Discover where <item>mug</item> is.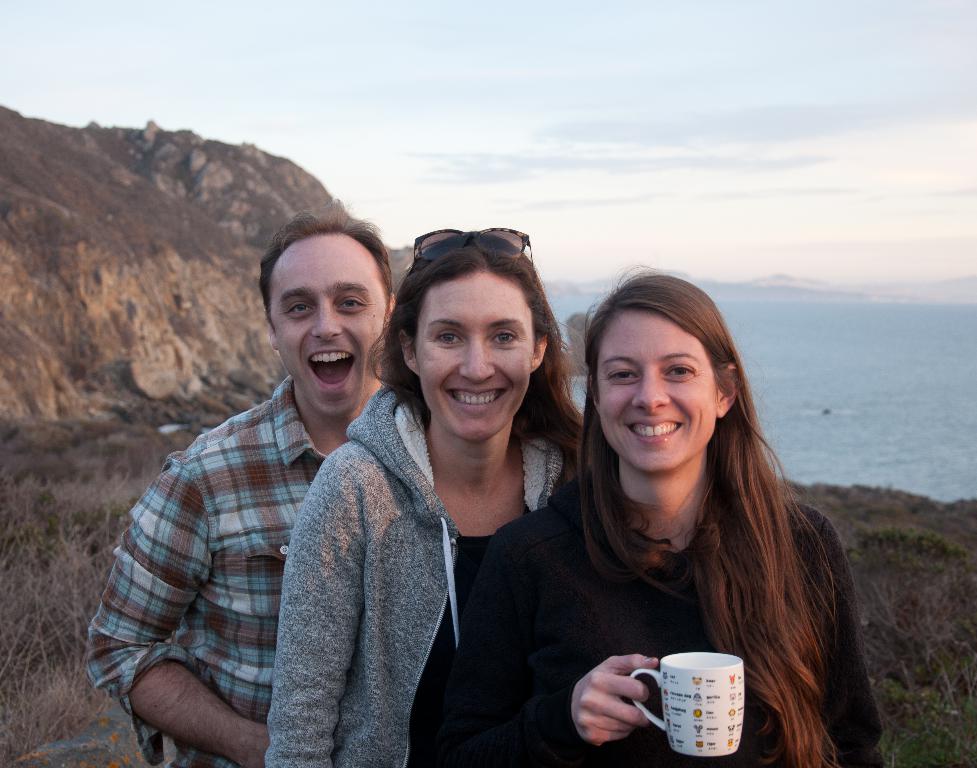
Discovered at <region>627, 653, 744, 760</region>.
